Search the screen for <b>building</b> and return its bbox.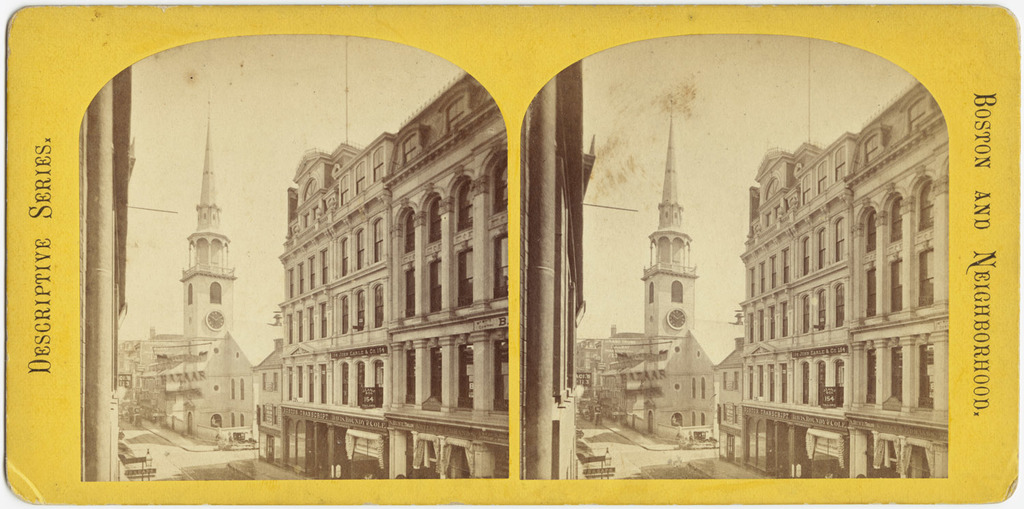
Found: 715,83,947,475.
